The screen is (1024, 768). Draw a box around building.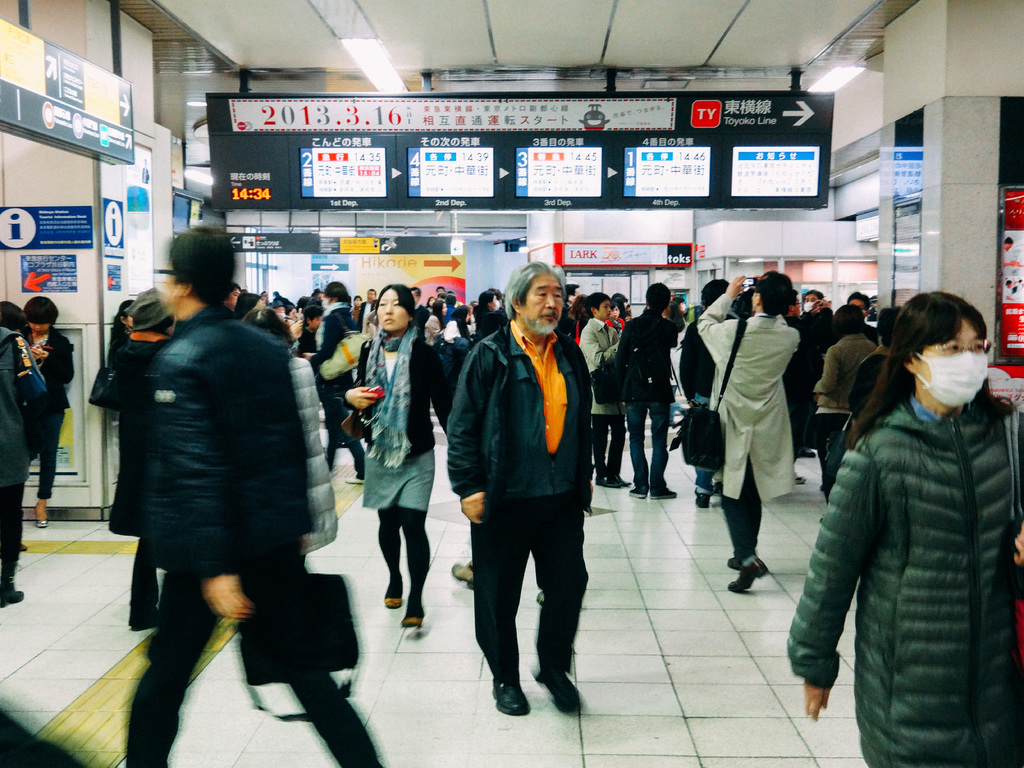
(x1=0, y1=2, x2=1023, y2=767).
